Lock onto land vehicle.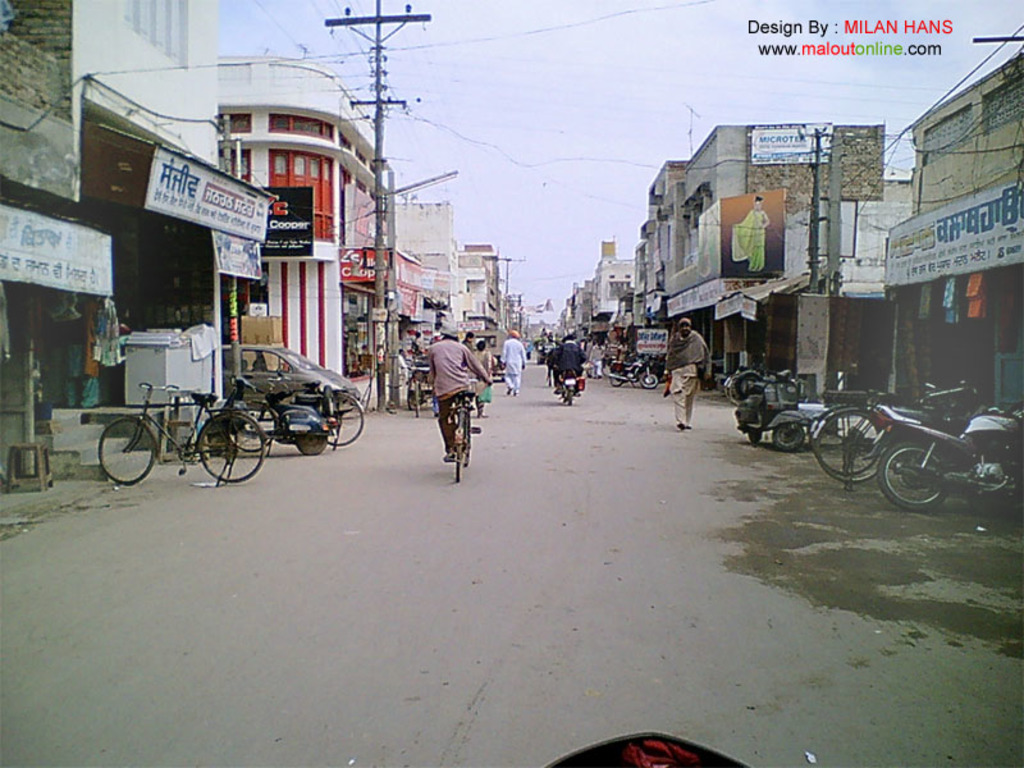
Locked: (471, 329, 507, 384).
